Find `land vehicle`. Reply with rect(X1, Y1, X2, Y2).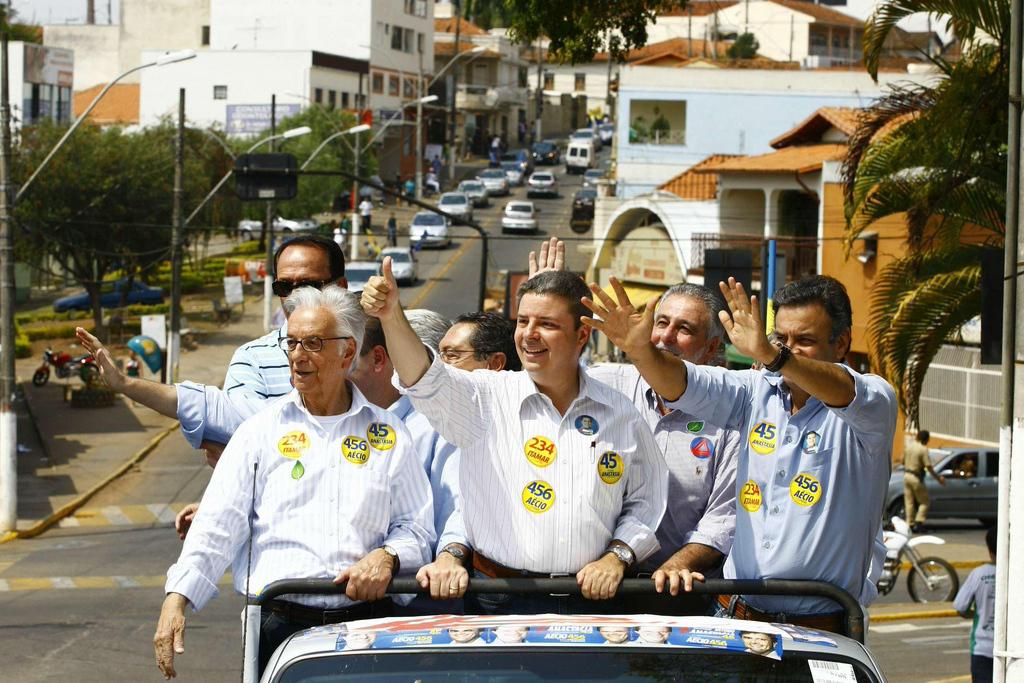
rect(603, 118, 617, 139).
